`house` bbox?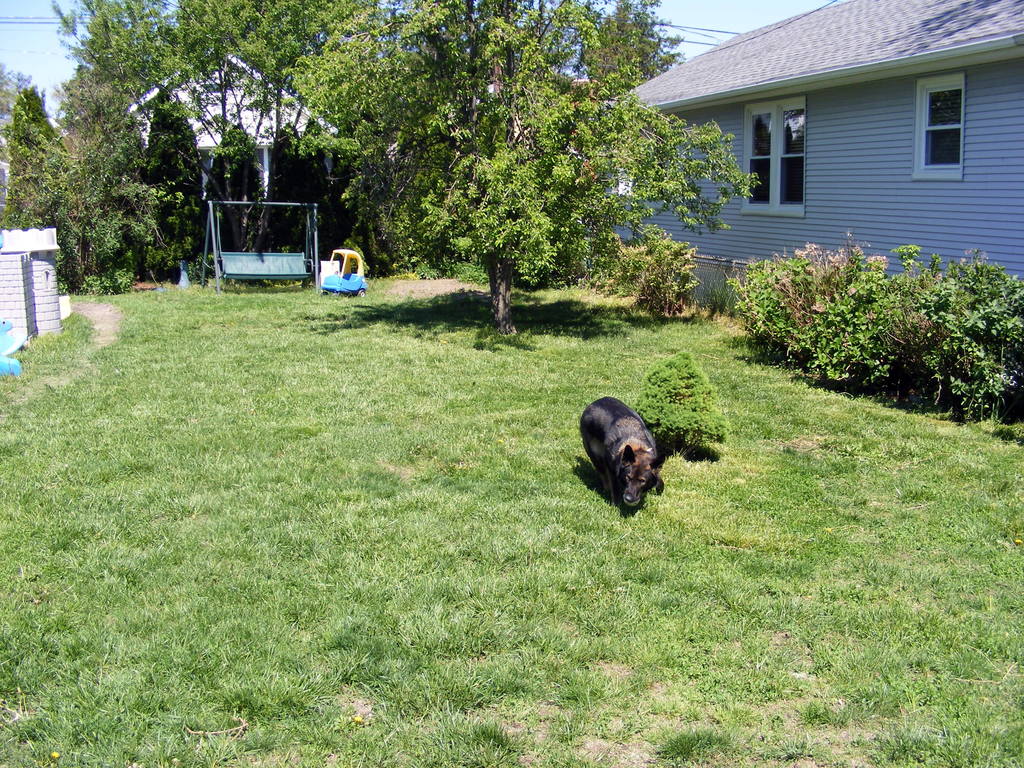
[left=621, top=0, right=1023, bottom=312]
